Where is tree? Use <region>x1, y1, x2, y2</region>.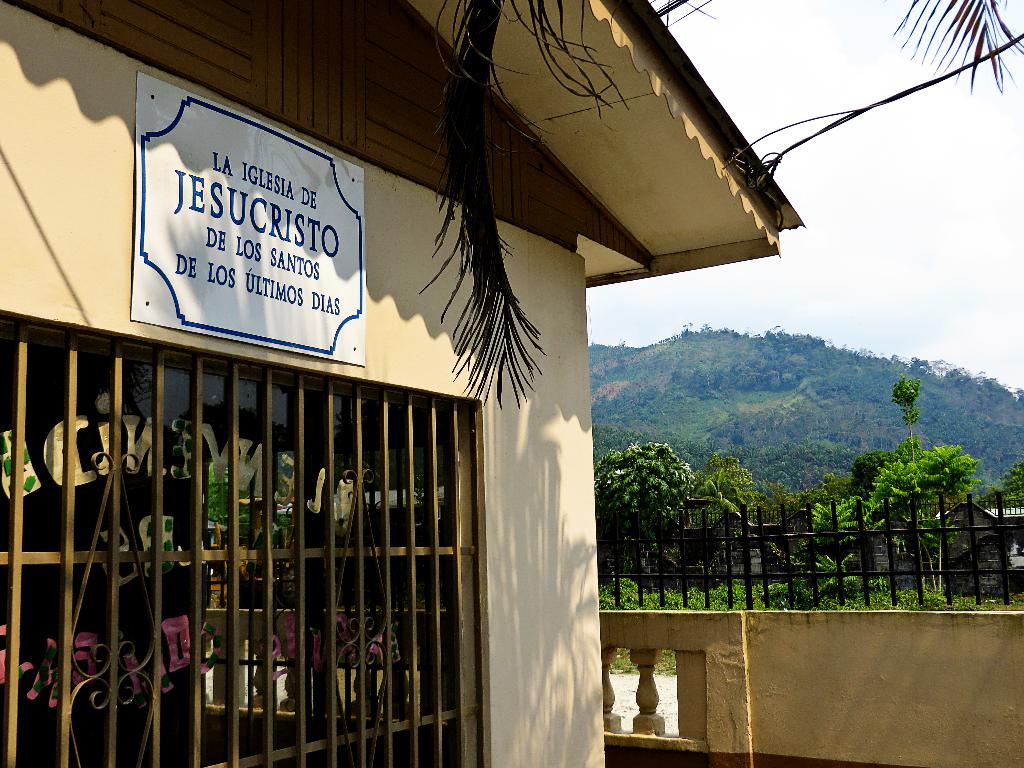
<region>412, 0, 1023, 410</region>.
